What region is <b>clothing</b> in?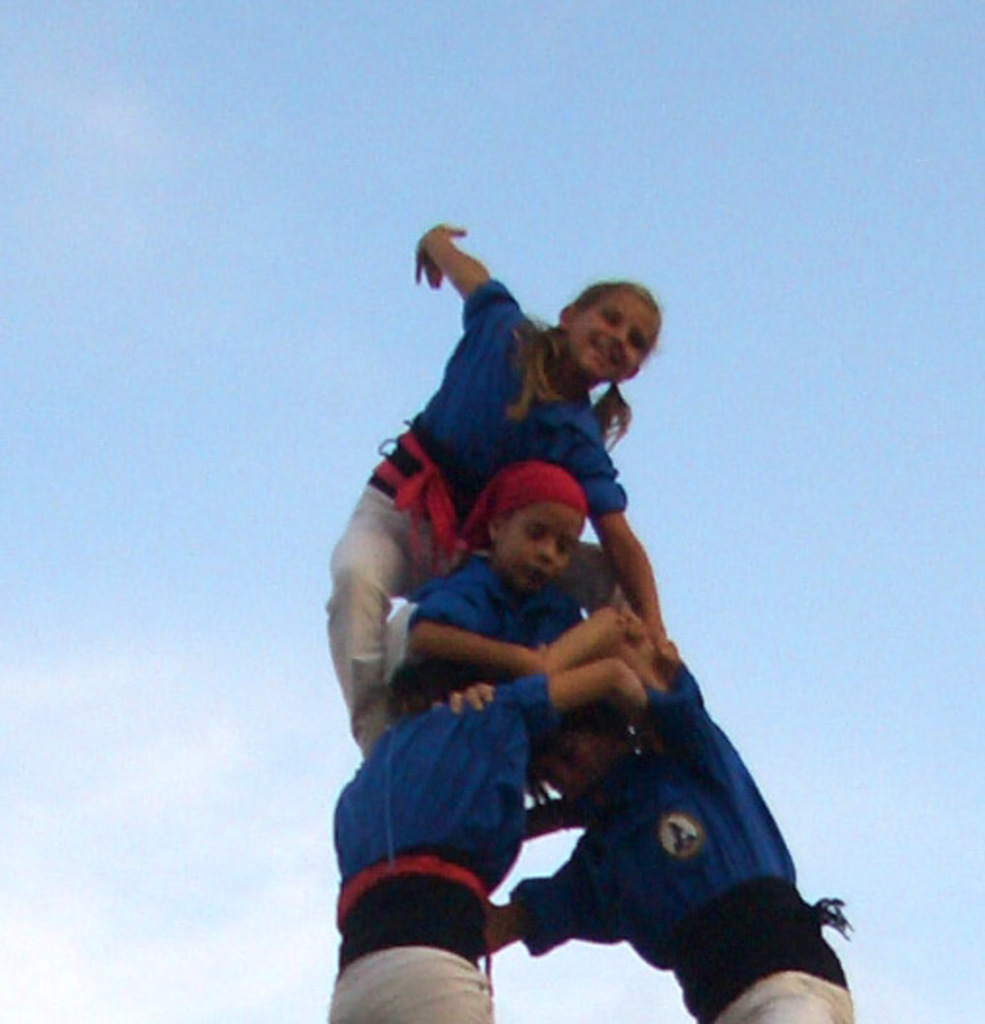
x1=404, y1=546, x2=591, y2=674.
